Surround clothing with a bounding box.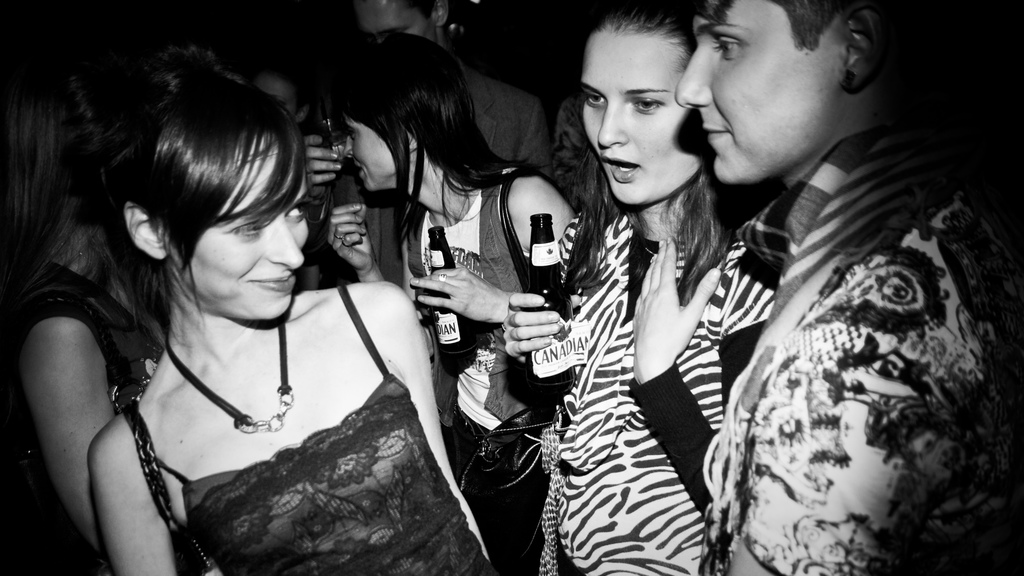
[447,90,554,176].
